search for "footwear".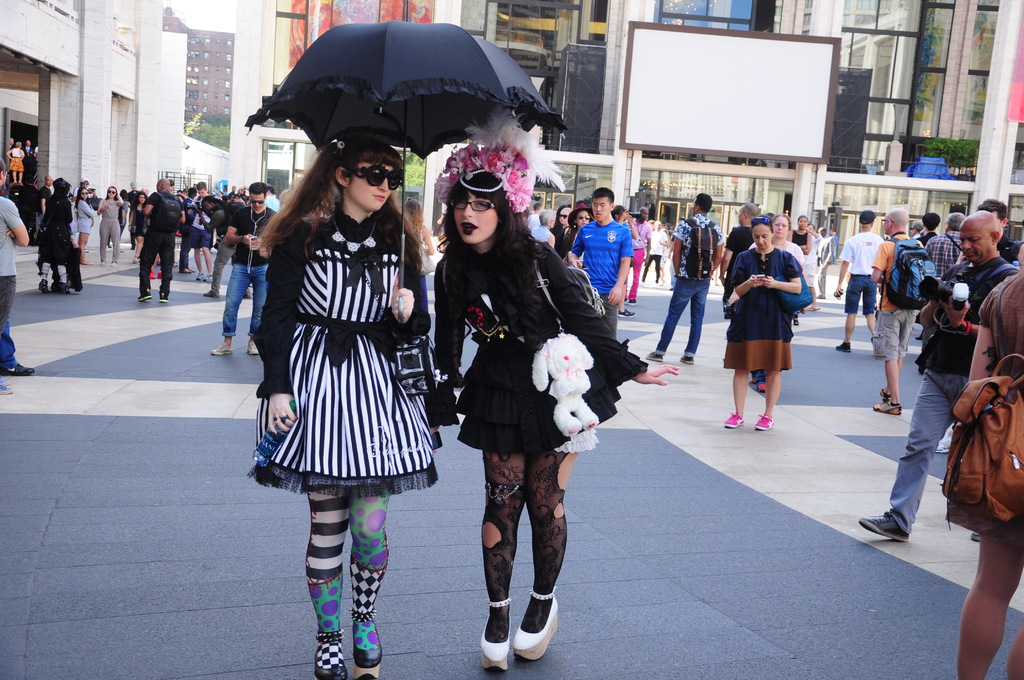
Found at bbox=(873, 397, 906, 414).
